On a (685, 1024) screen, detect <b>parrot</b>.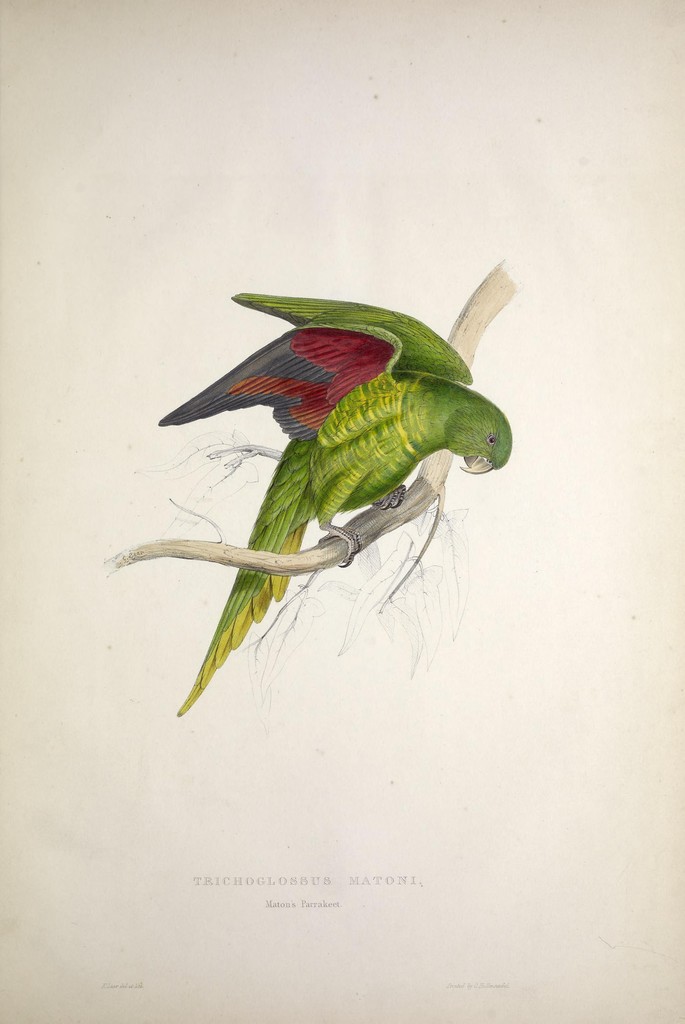
[x1=155, y1=289, x2=512, y2=719].
